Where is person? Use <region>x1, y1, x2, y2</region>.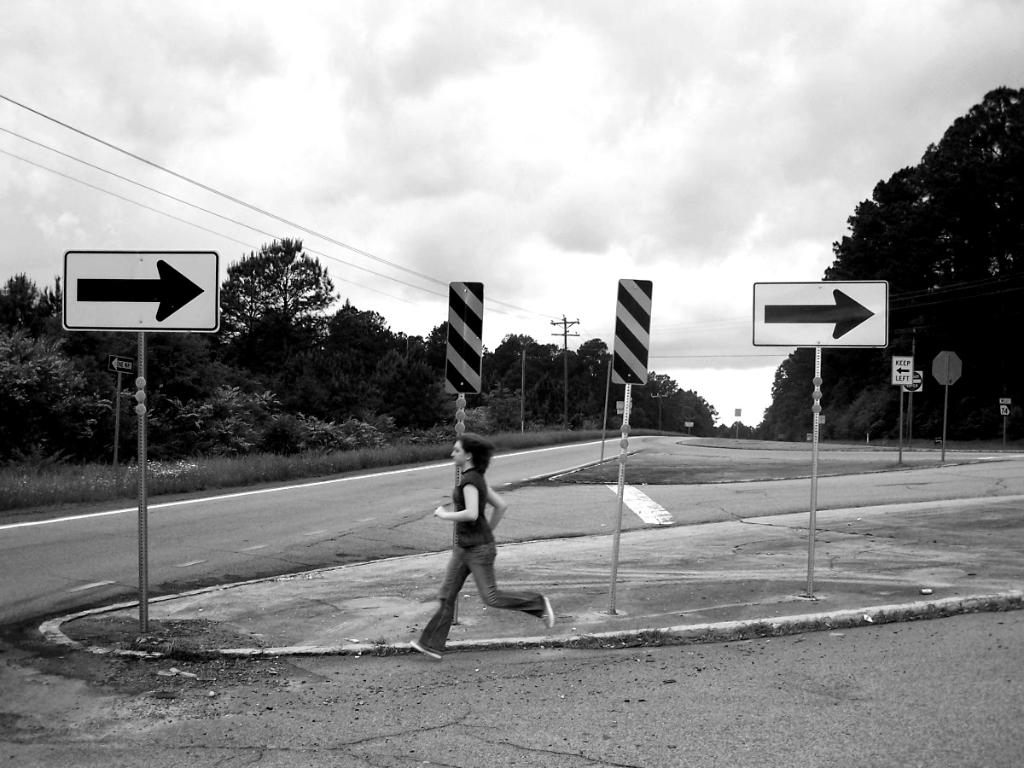
<region>403, 431, 556, 660</region>.
